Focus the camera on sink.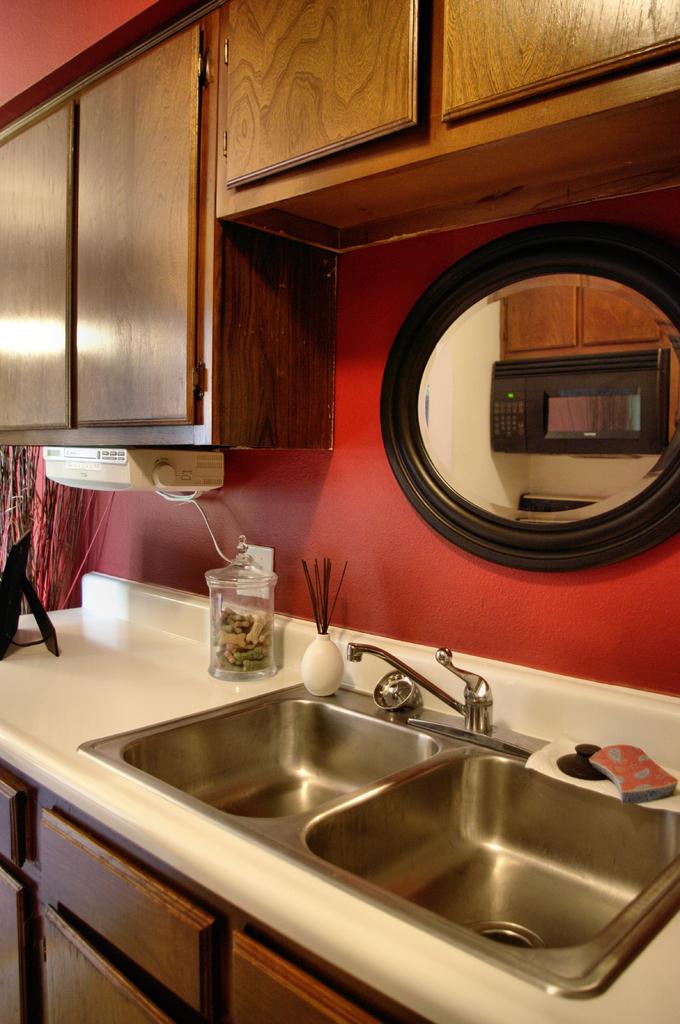
Focus region: 296,718,679,978.
